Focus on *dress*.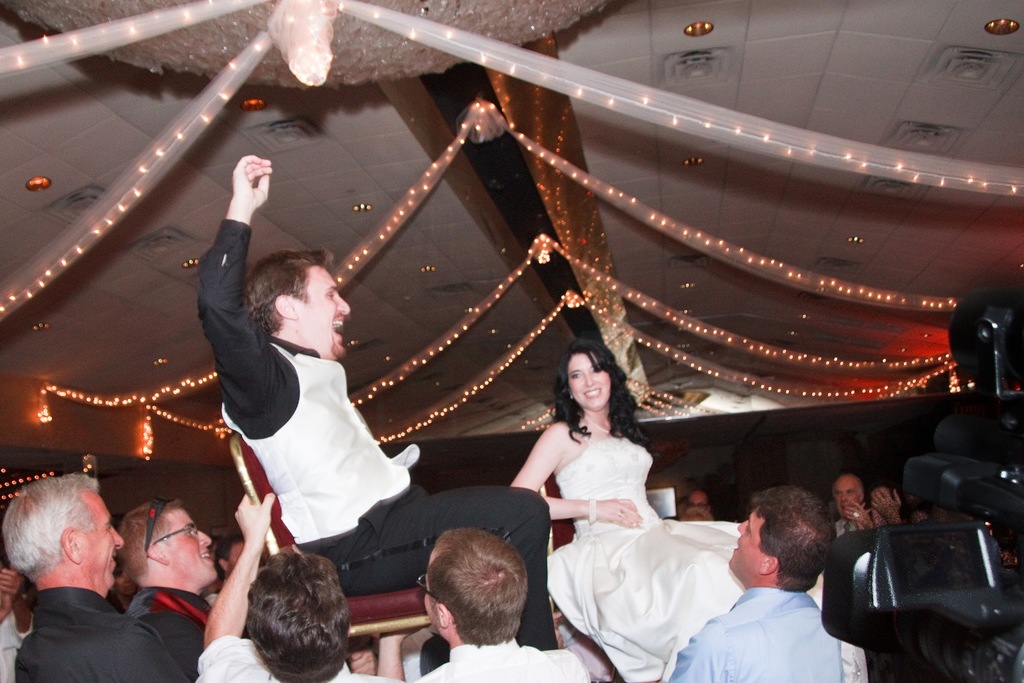
Focused at select_region(547, 433, 868, 682).
